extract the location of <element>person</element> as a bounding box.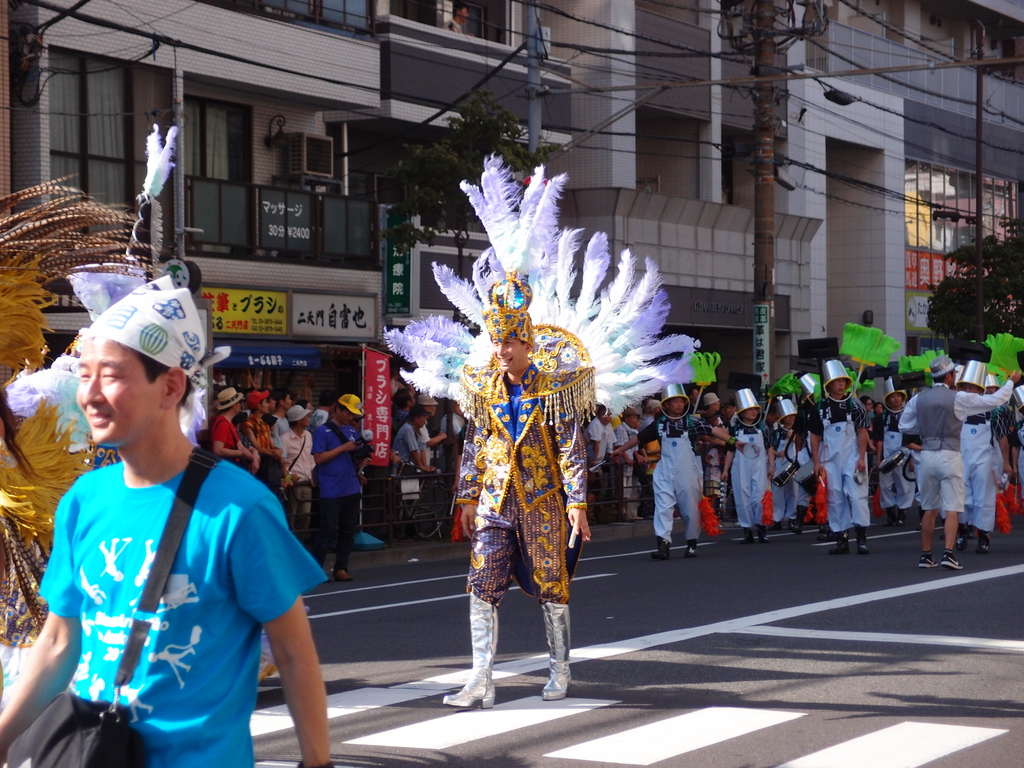
rect(441, 394, 476, 467).
